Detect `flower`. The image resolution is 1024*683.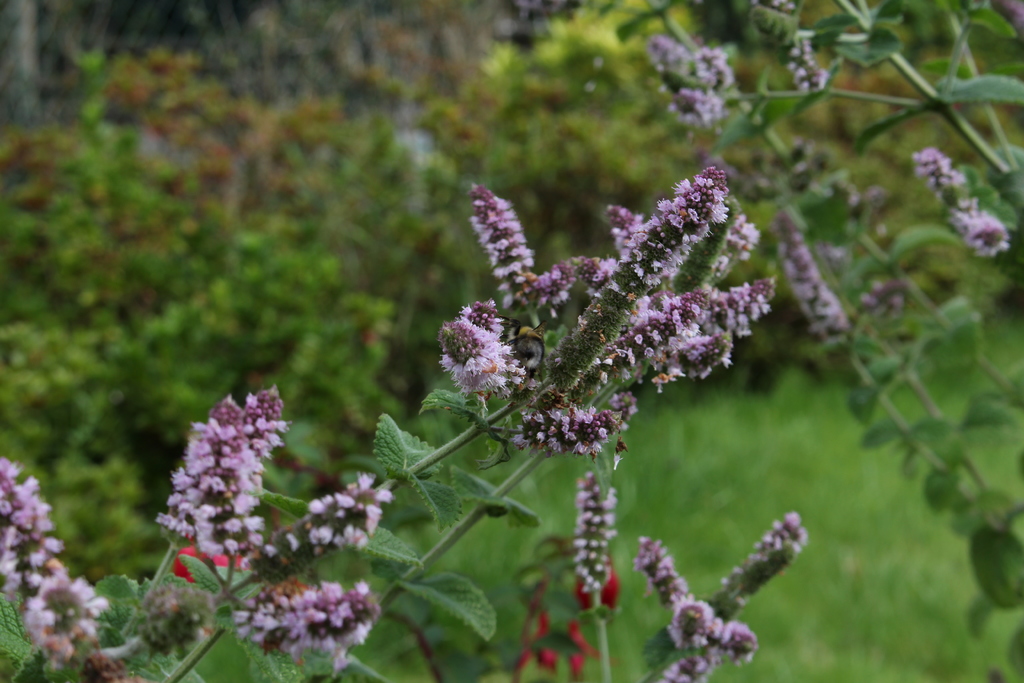
locate(910, 145, 1009, 262).
